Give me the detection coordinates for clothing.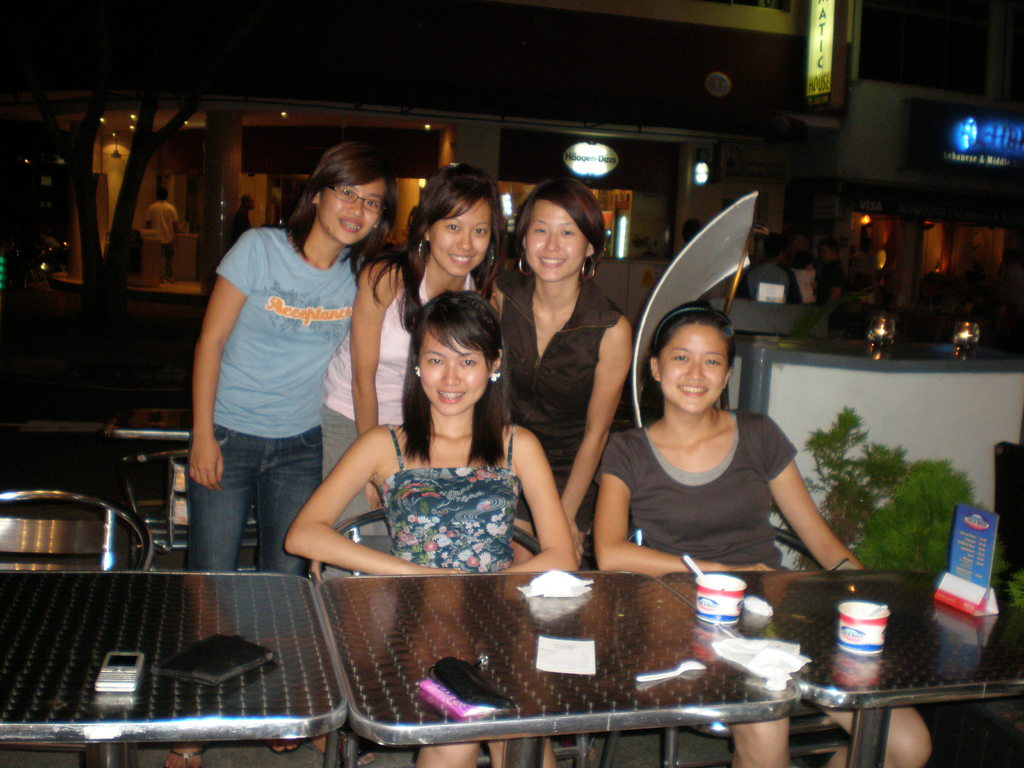
x1=374, y1=422, x2=523, y2=573.
